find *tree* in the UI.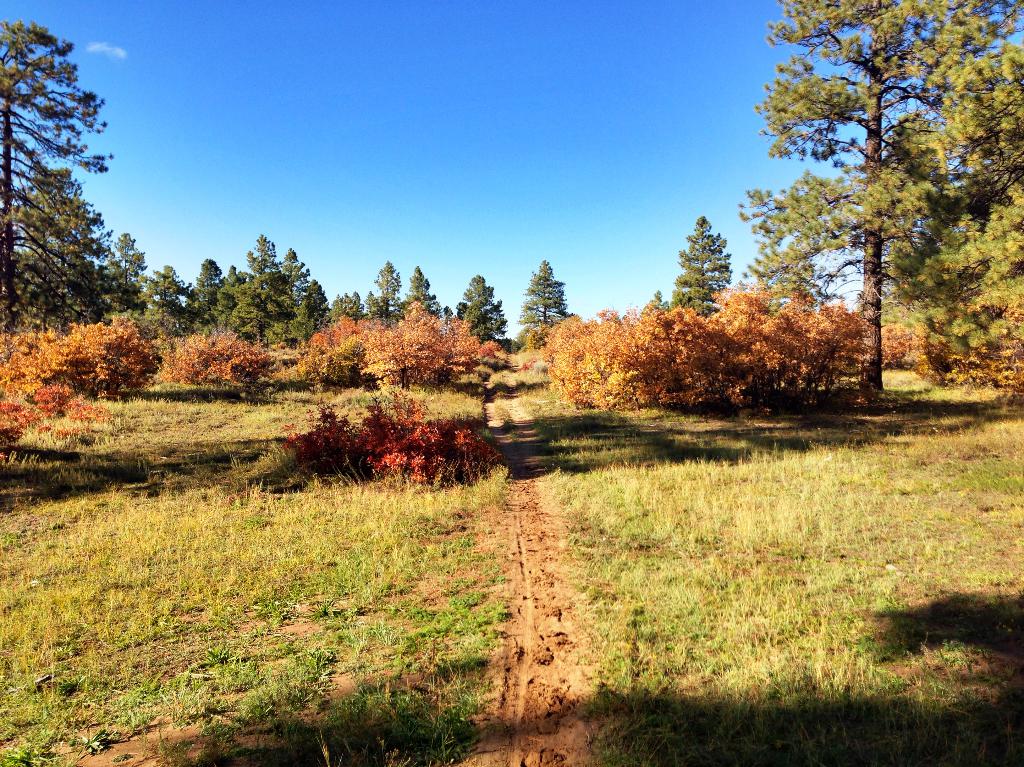
UI element at {"left": 257, "top": 242, "right": 341, "bottom": 354}.
